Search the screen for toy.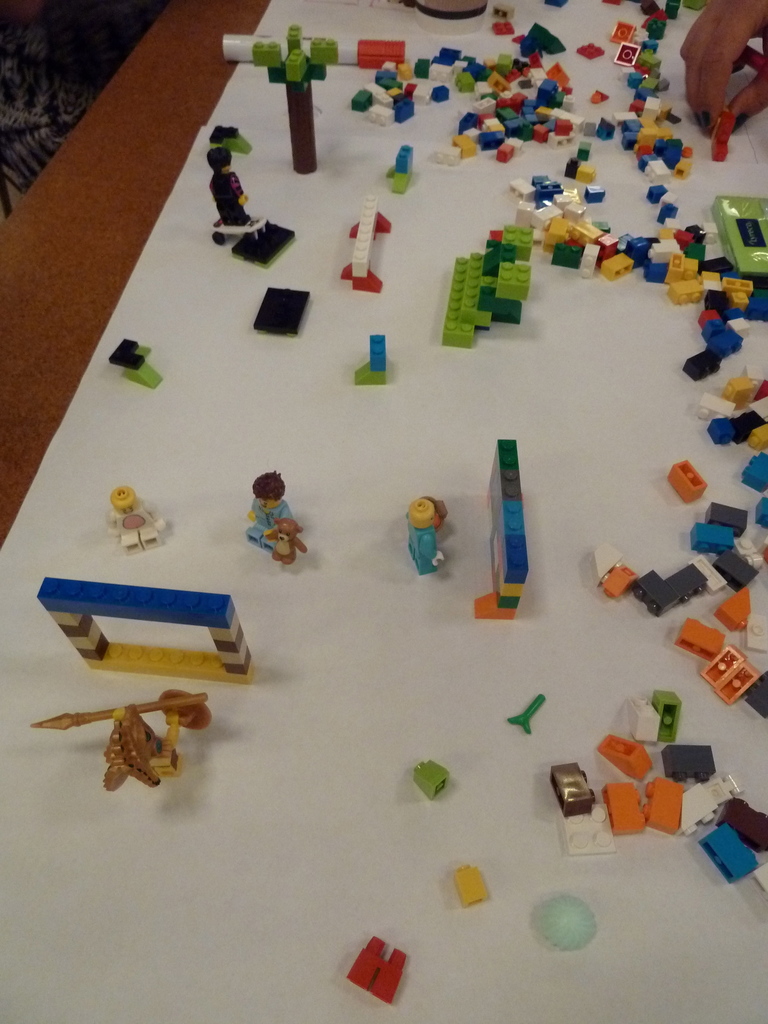
Found at box=[639, 0, 660, 17].
